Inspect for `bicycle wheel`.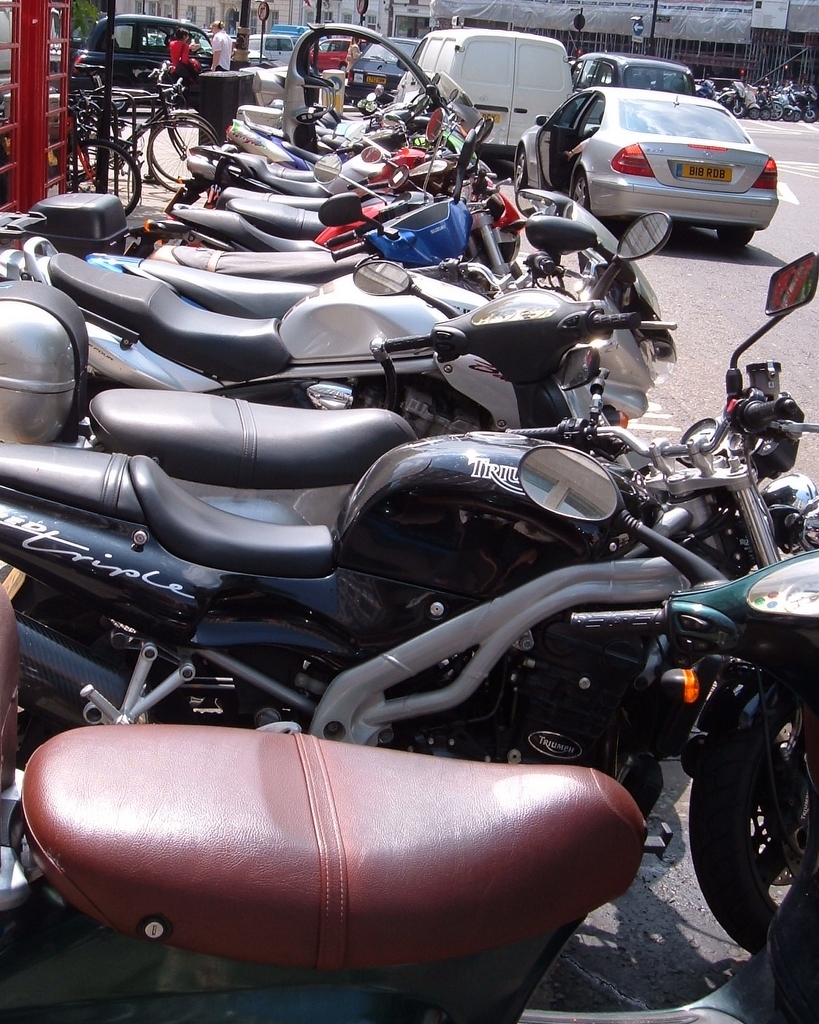
Inspection: l=145, t=120, r=219, b=195.
